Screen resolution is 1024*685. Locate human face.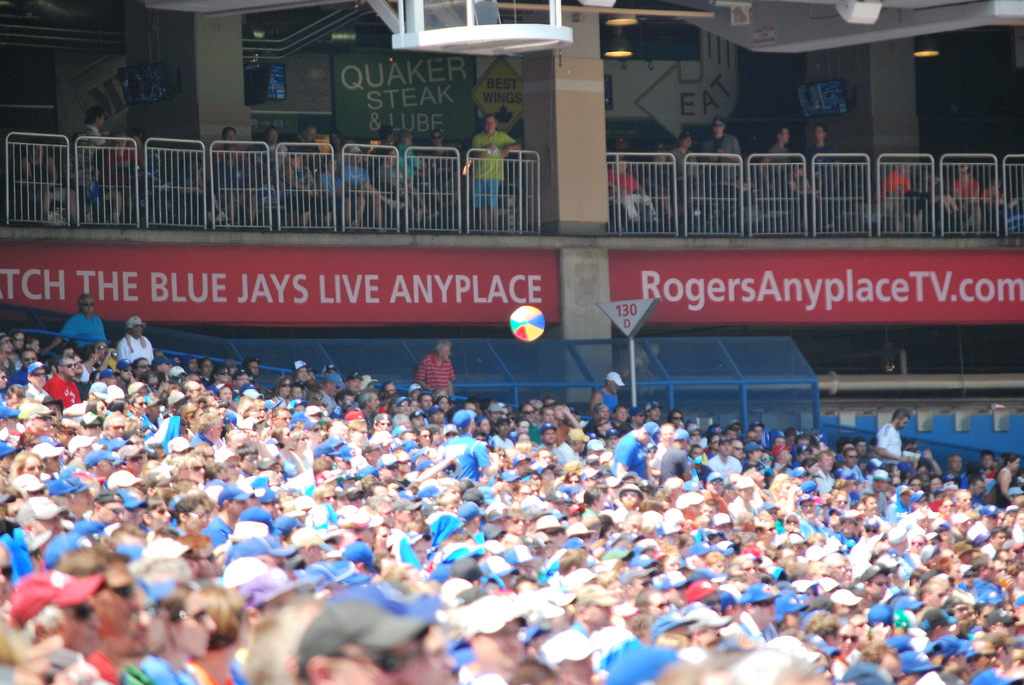
bbox=[13, 332, 24, 348].
